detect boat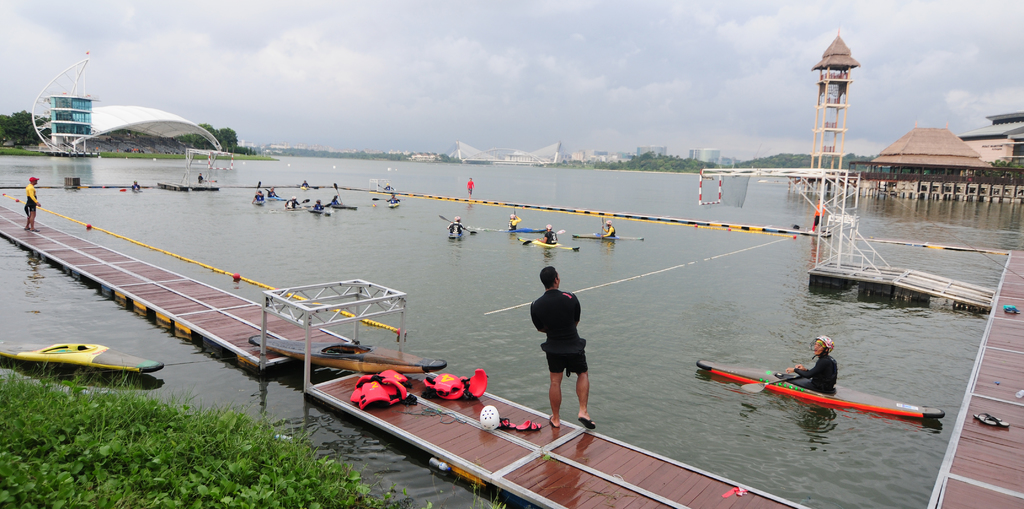
246/331/450/376
